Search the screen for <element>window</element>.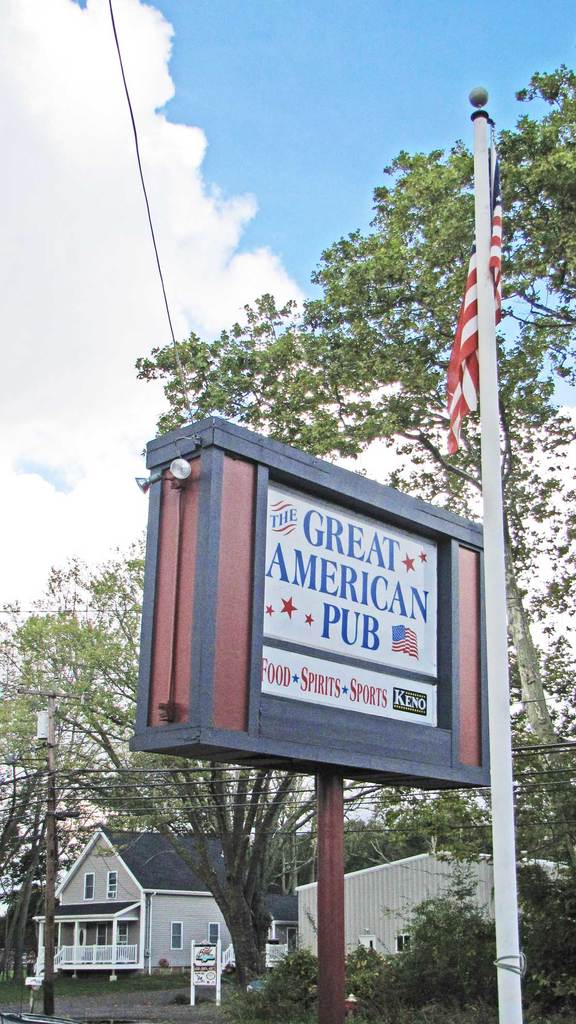
Found at (x1=118, y1=921, x2=127, y2=944).
